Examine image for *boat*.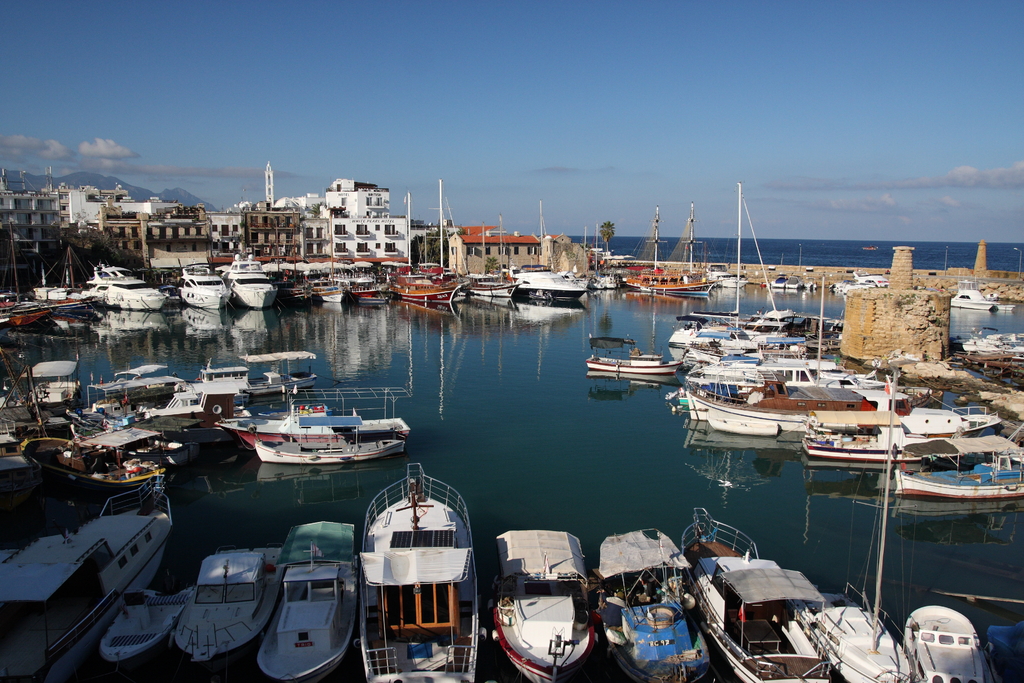
Examination result: detection(585, 339, 674, 379).
